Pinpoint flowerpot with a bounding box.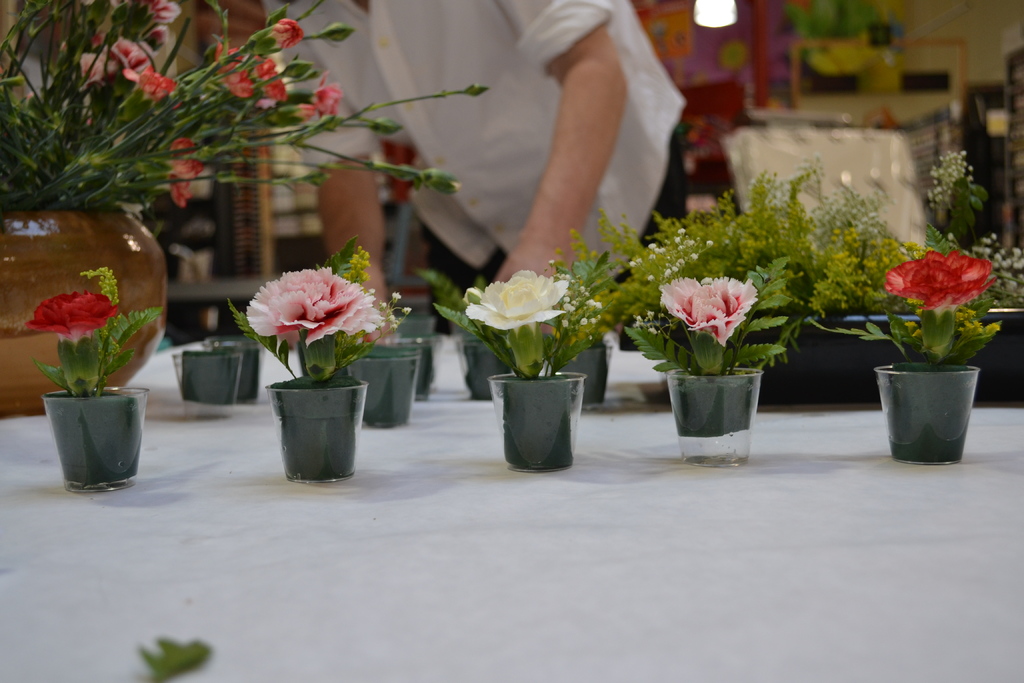
0, 210, 169, 418.
